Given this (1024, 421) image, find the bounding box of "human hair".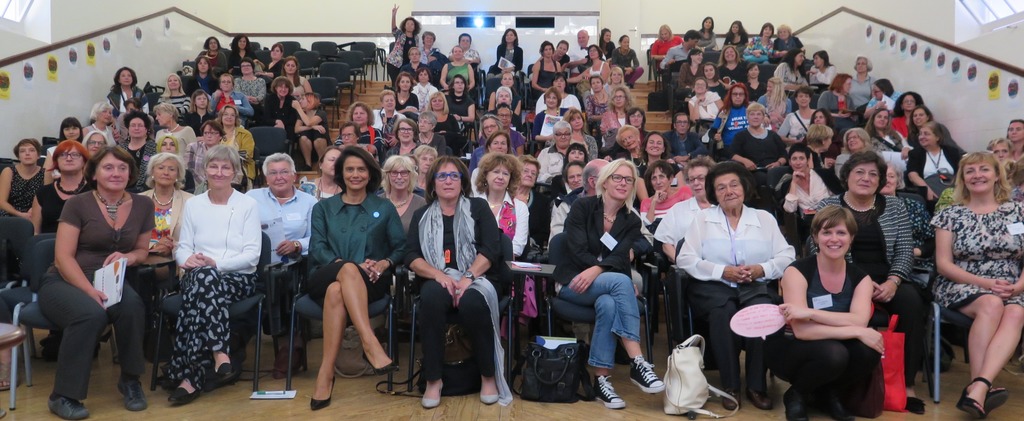
l=1009, t=116, r=1023, b=126.
